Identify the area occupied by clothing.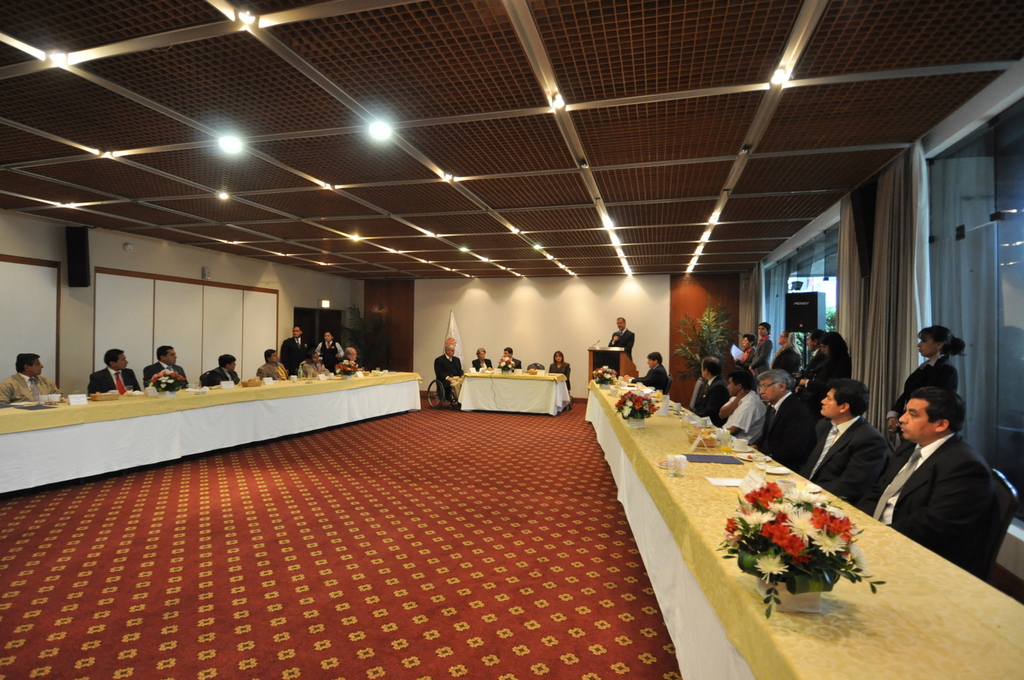
Area: left=144, top=363, right=188, bottom=386.
